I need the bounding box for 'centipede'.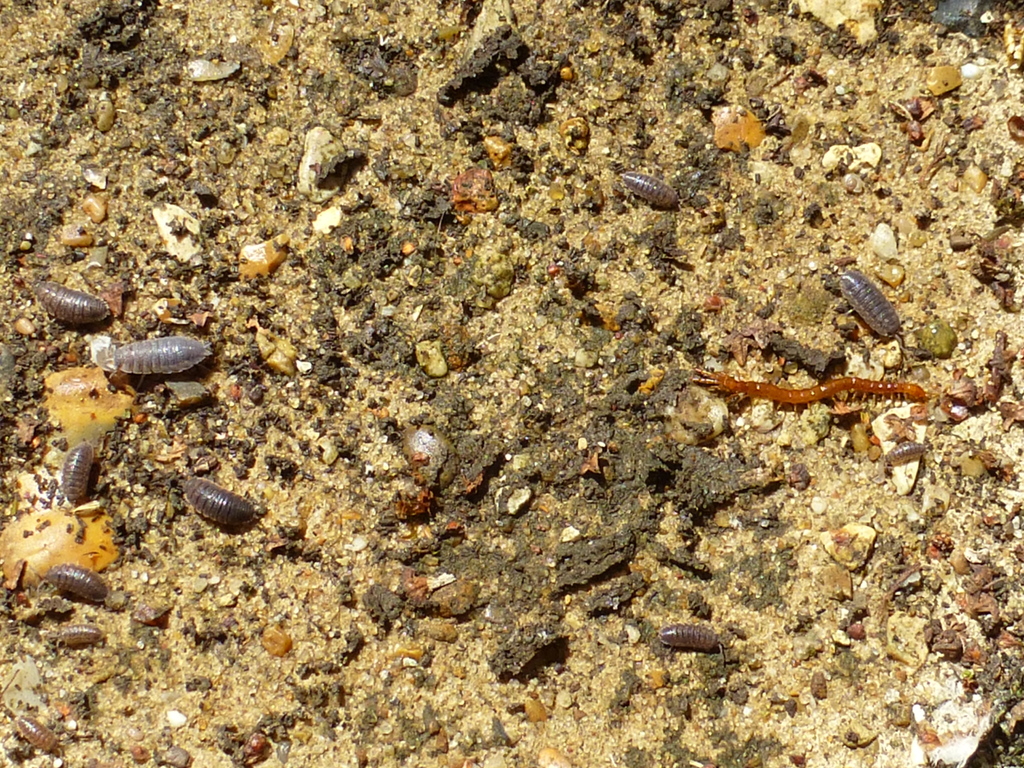
Here it is: 686 363 929 413.
